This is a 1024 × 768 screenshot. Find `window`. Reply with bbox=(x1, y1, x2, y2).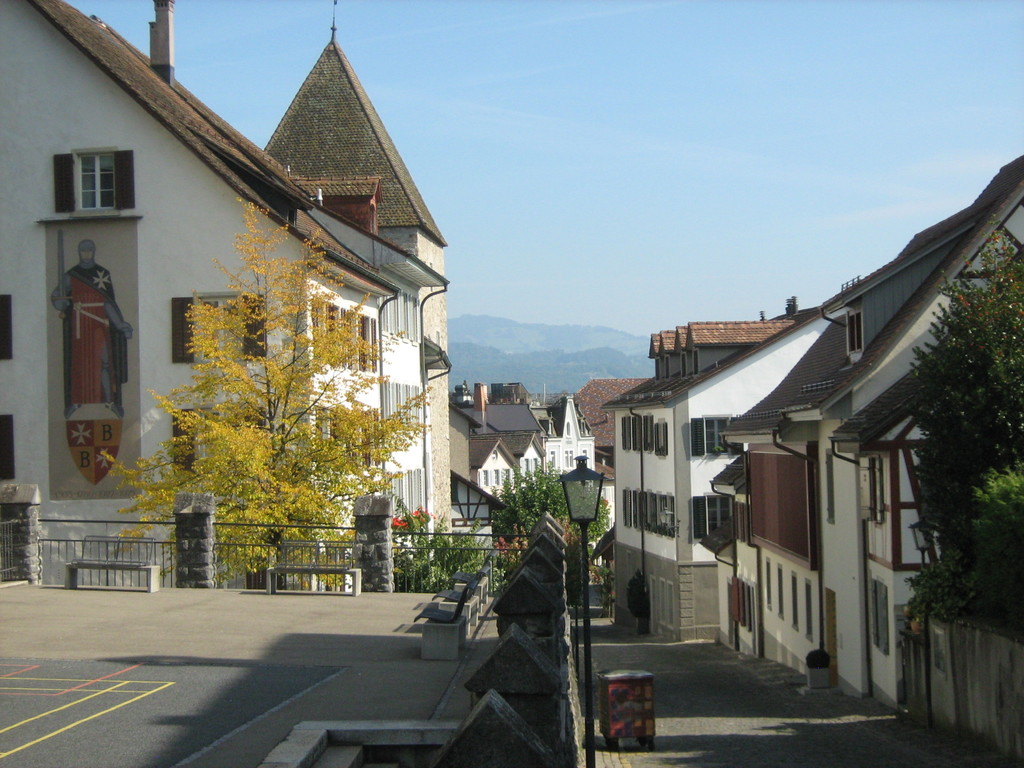
bbox=(171, 409, 266, 479).
